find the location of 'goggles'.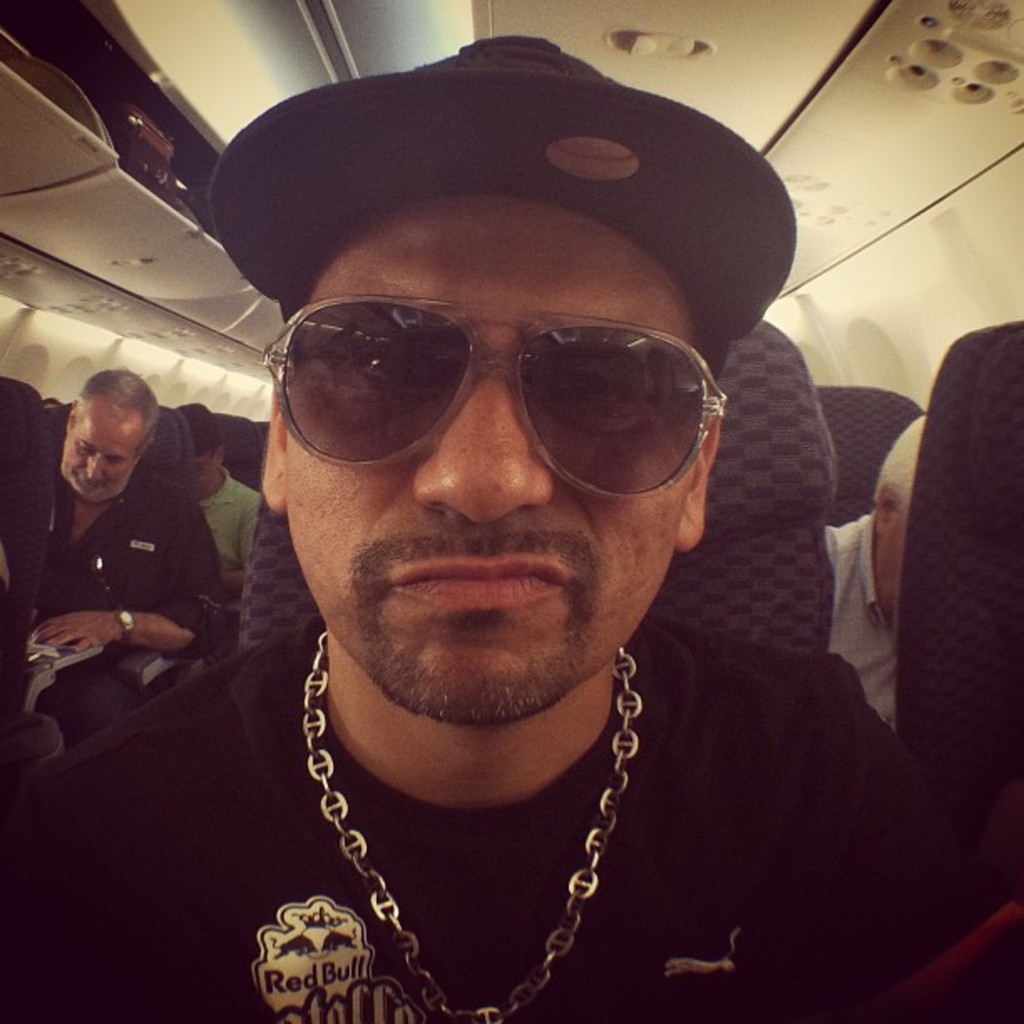
Location: crop(251, 284, 746, 485).
